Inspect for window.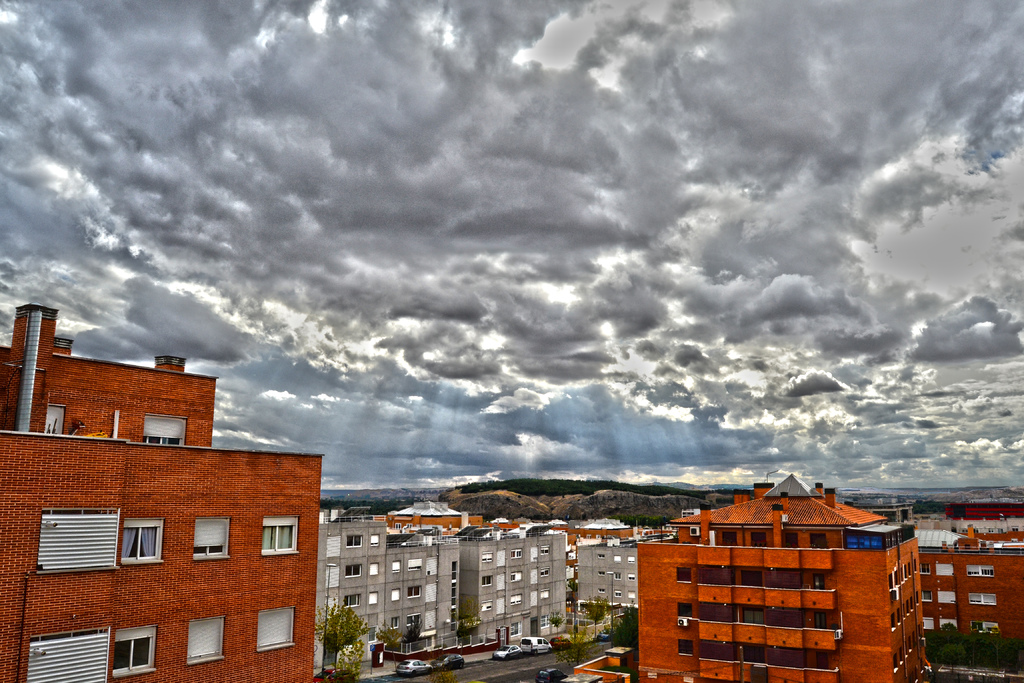
Inspection: [left=35, top=507, right=118, bottom=578].
